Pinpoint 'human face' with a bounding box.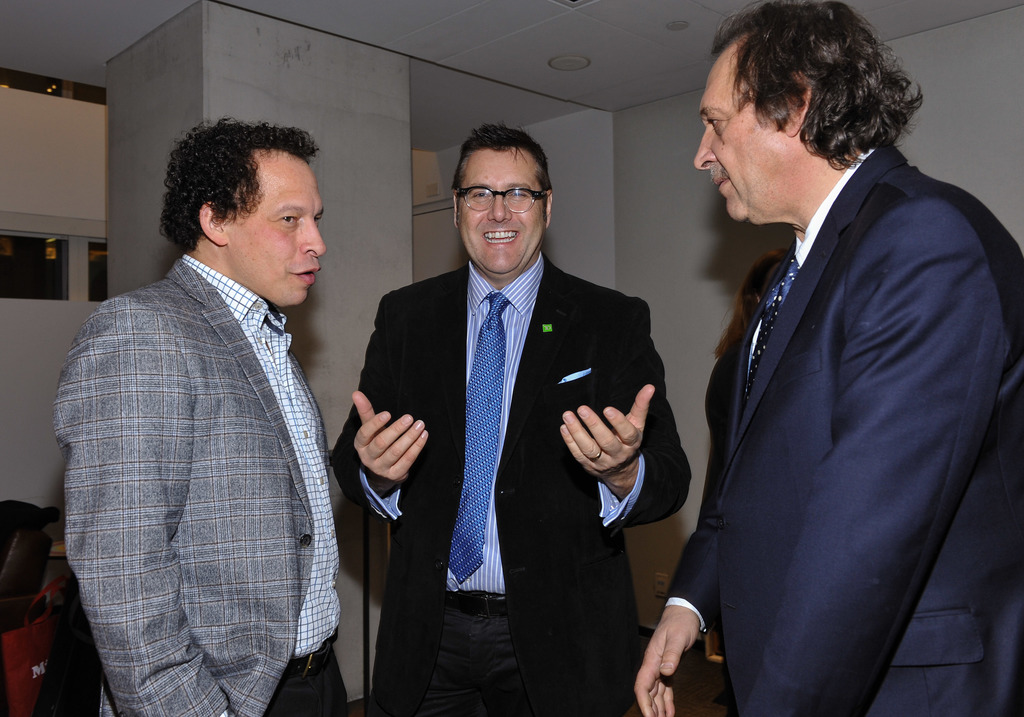
<region>457, 148, 550, 273</region>.
